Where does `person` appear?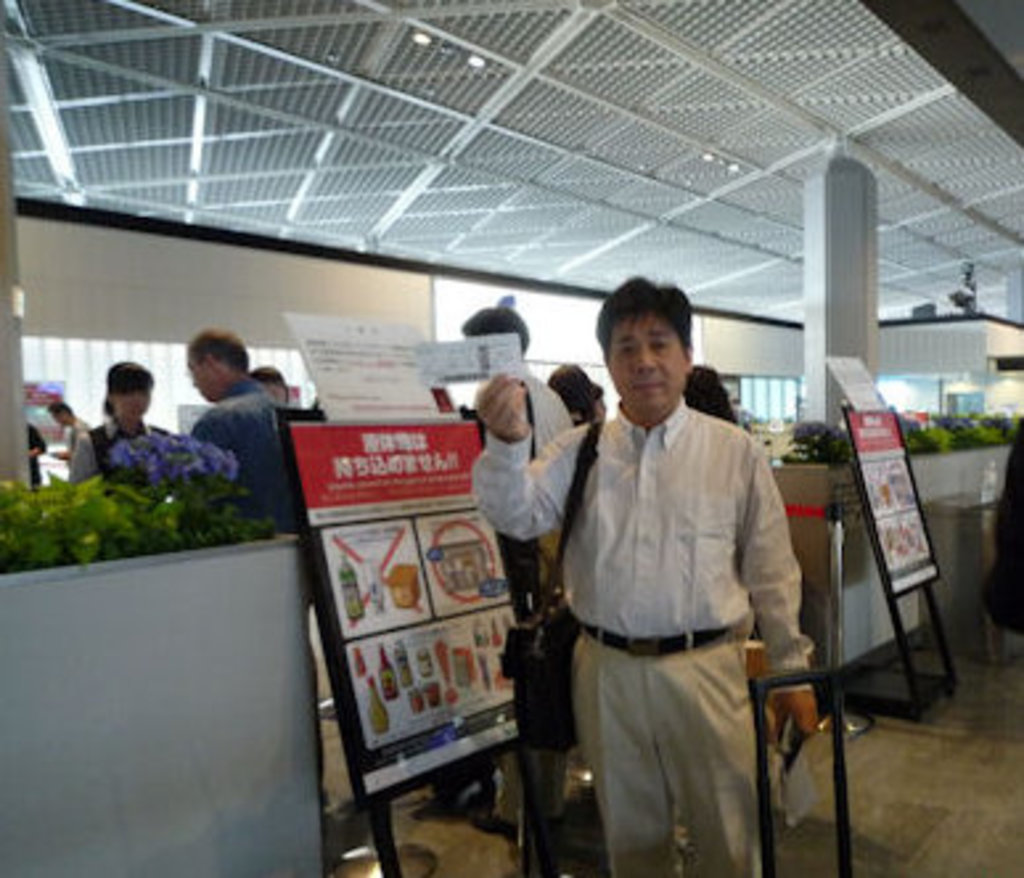
Appears at {"left": 53, "top": 399, "right": 87, "bottom": 465}.
